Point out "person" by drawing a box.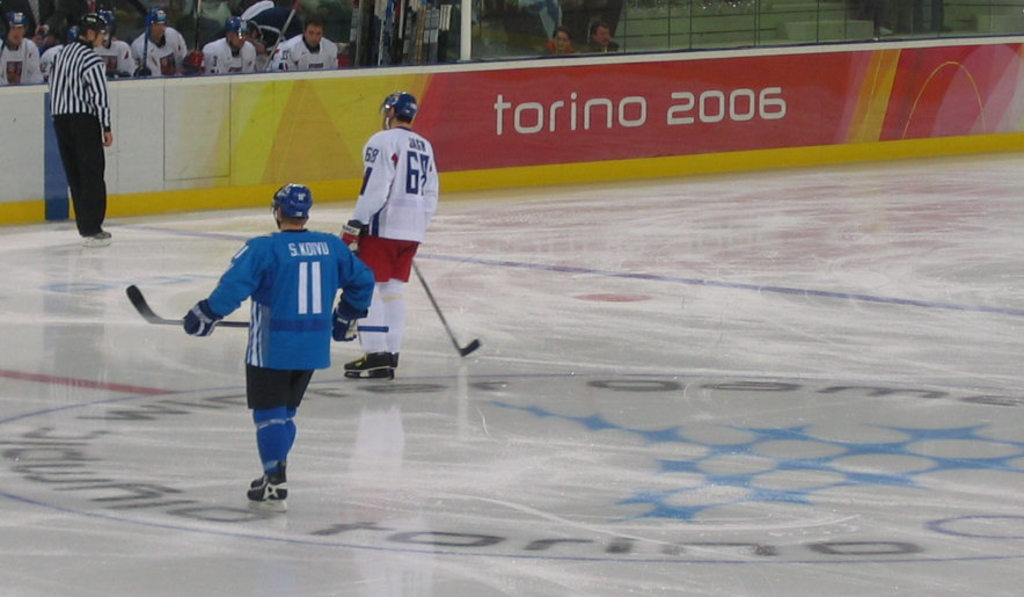
x1=166 y1=183 x2=380 y2=527.
